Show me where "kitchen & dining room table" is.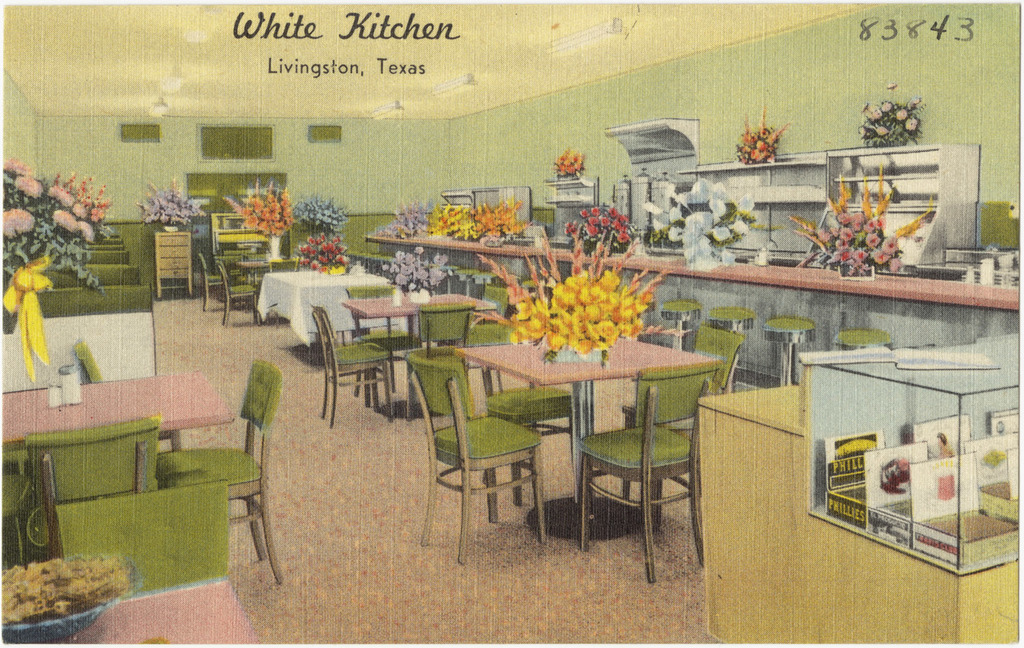
"kitchen & dining room table" is at (left=433, top=307, right=748, bottom=555).
